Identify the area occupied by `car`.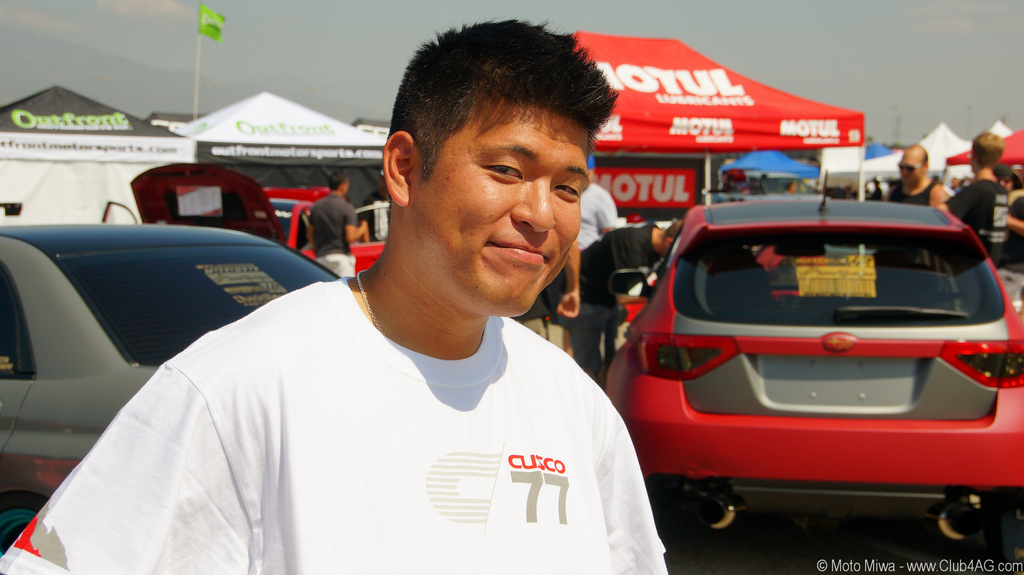
Area: <box>580,174,1023,555</box>.
